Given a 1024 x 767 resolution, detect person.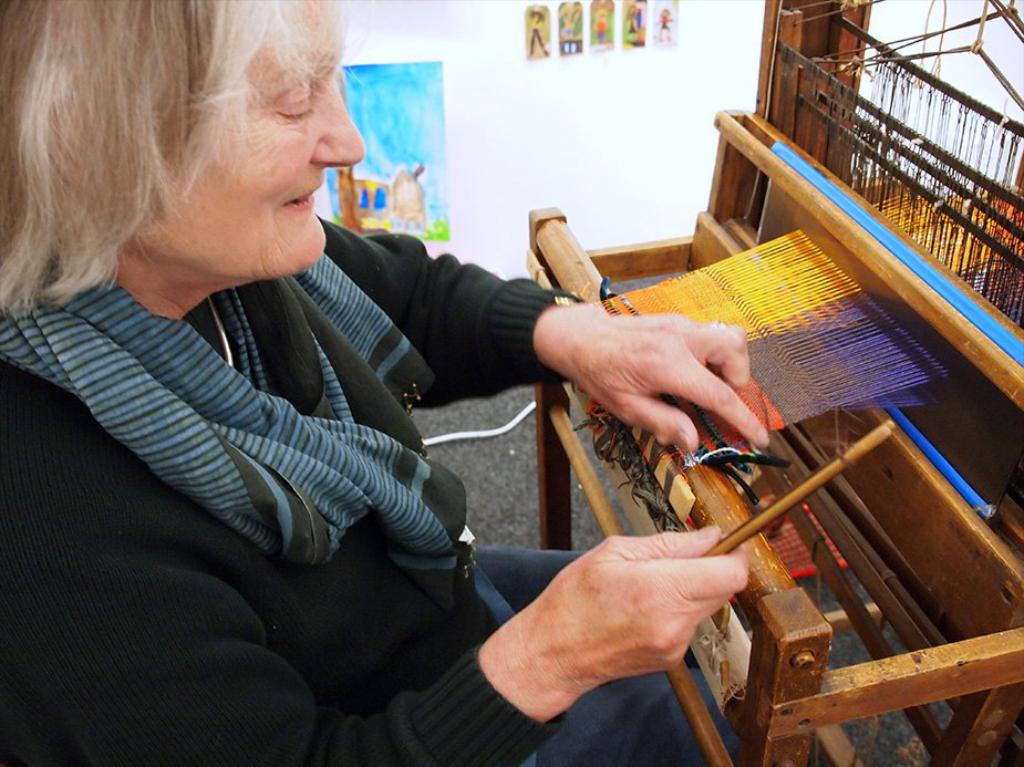
bbox=(33, 18, 715, 745).
